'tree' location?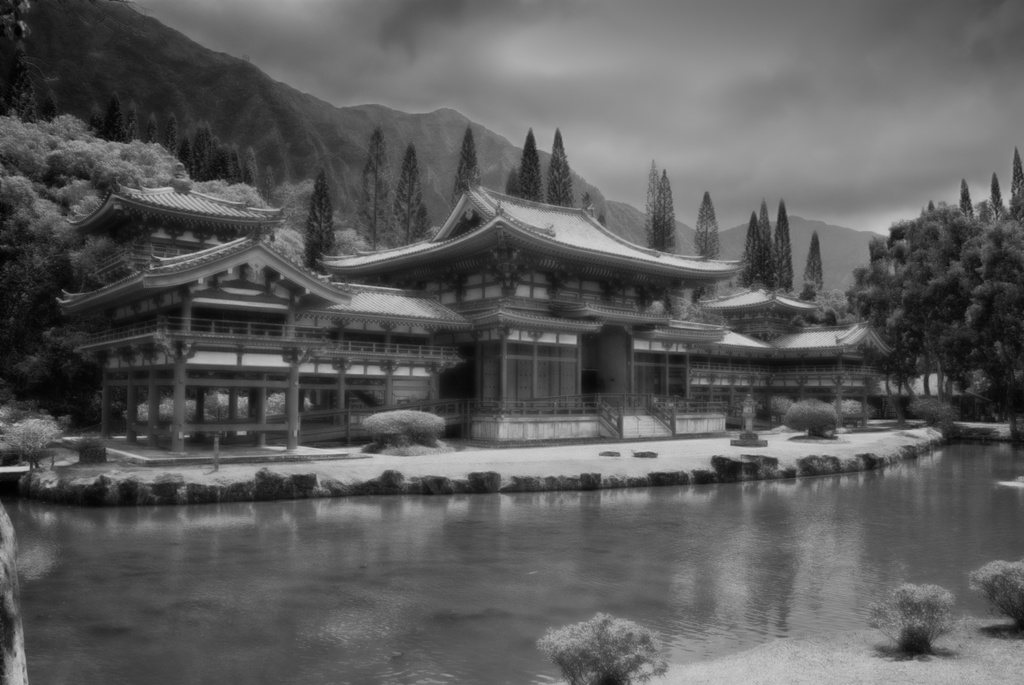
244, 143, 259, 193
